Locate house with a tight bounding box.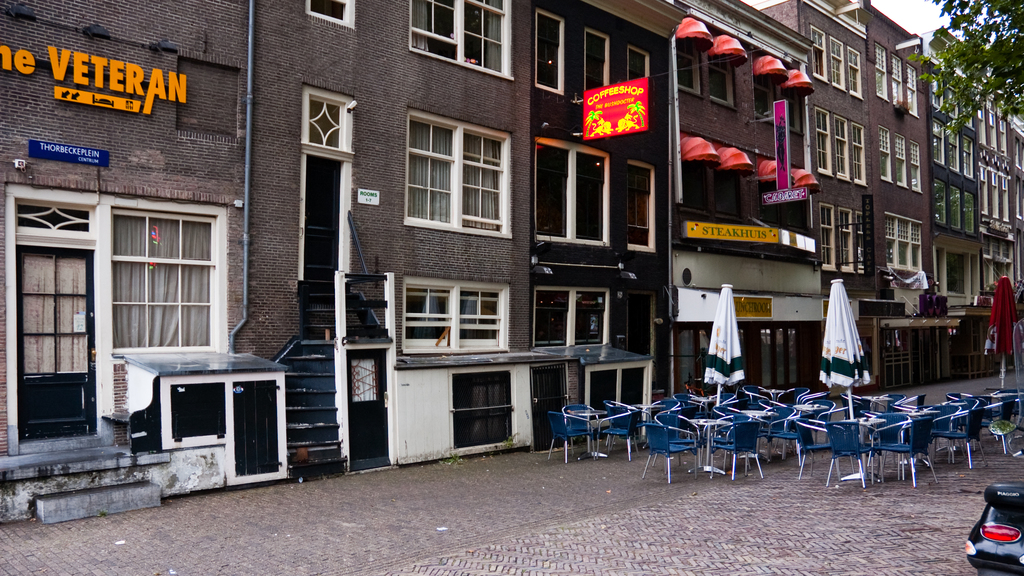
756 0 956 387.
